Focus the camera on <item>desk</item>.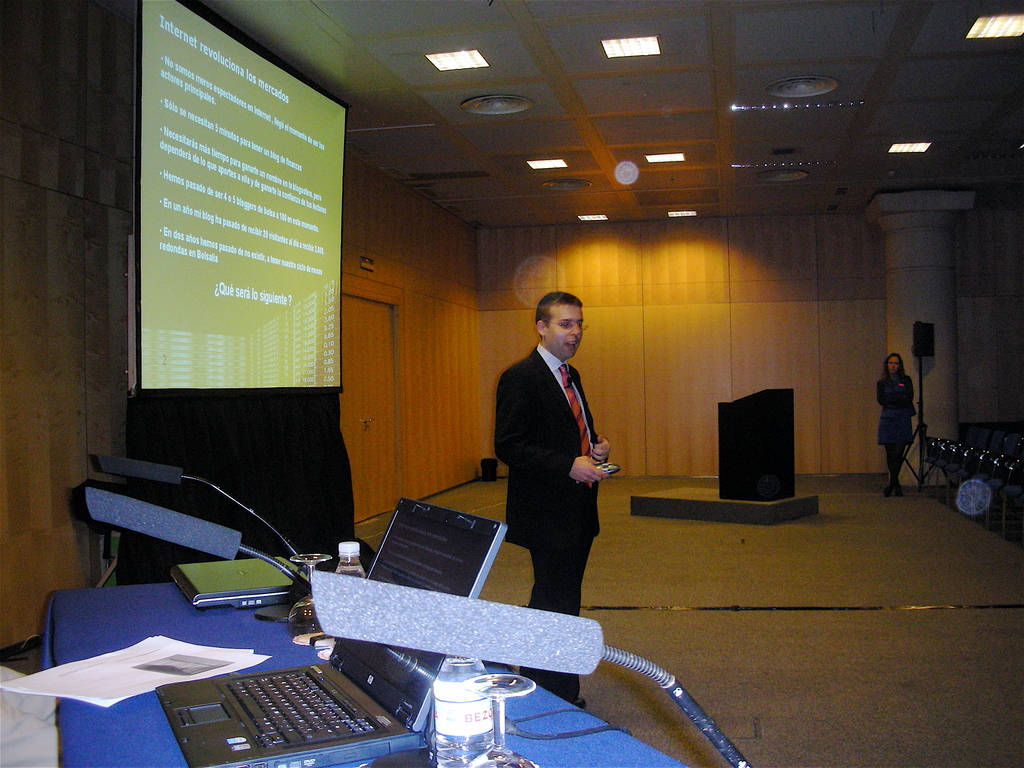
Focus region: {"left": 15, "top": 484, "right": 467, "bottom": 740}.
